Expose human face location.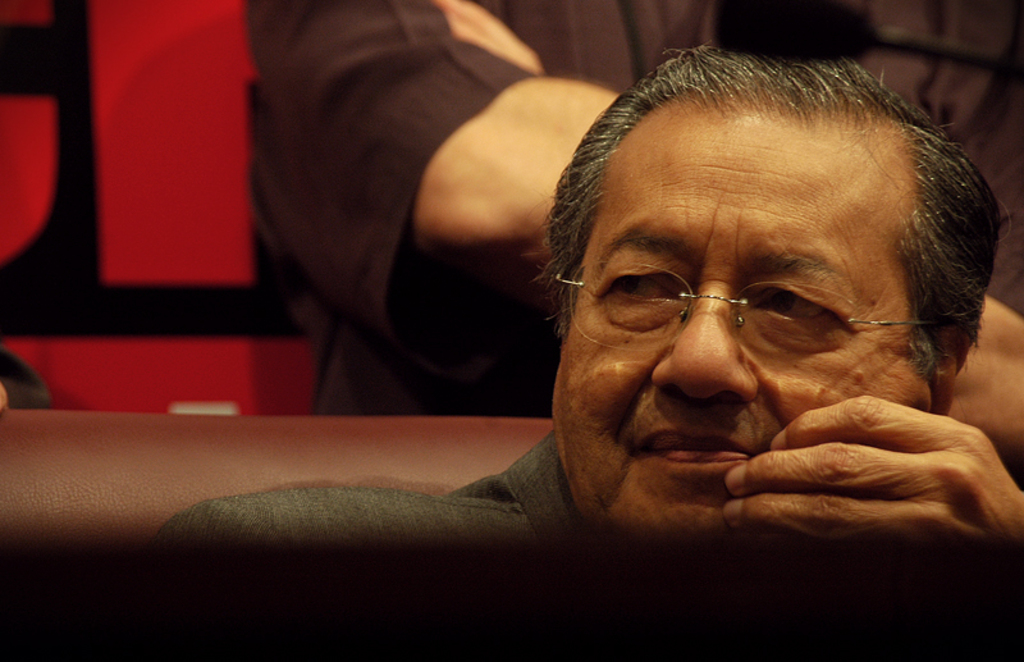
Exposed at [x1=552, y1=120, x2=929, y2=529].
